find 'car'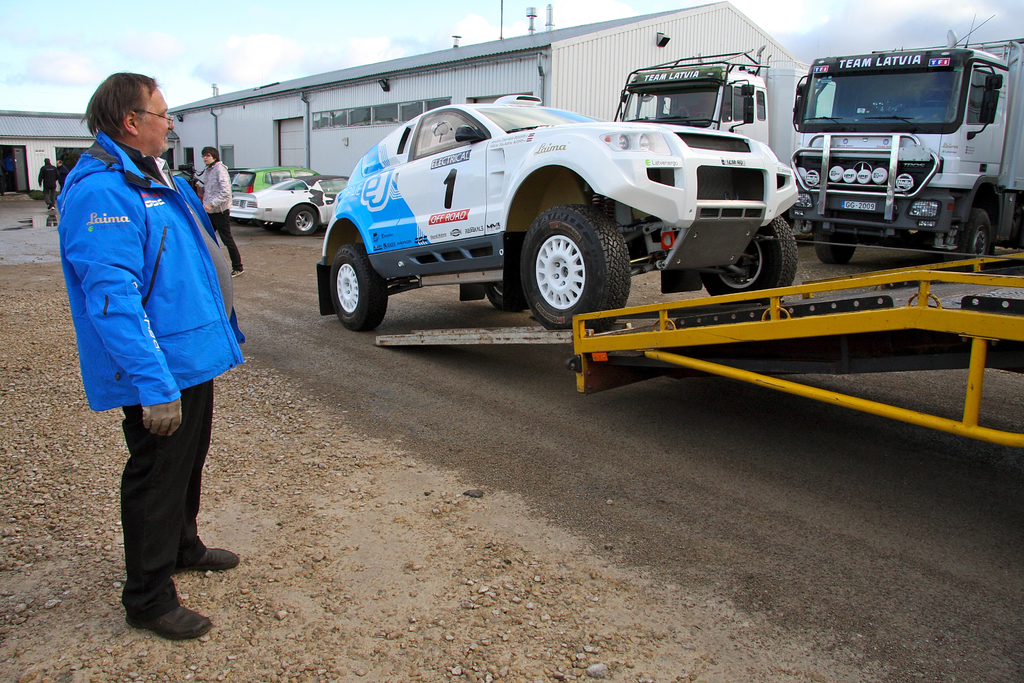
{"left": 216, "top": 165, "right": 300, "bottom": 194}
